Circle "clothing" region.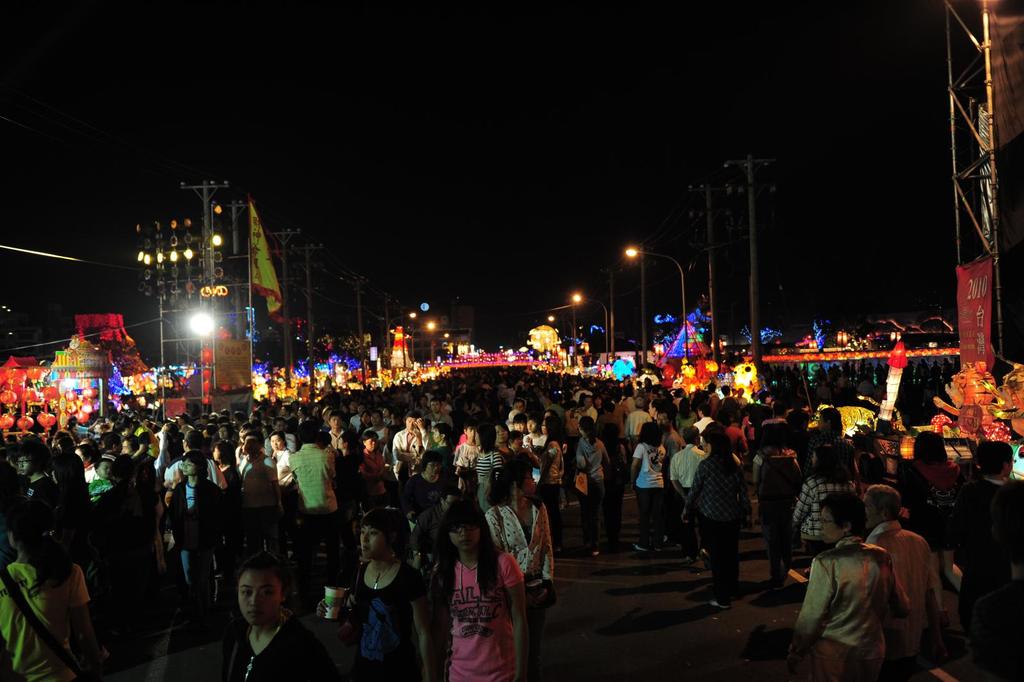
Region: [left=238, top=619, right=330, bottom=681].
